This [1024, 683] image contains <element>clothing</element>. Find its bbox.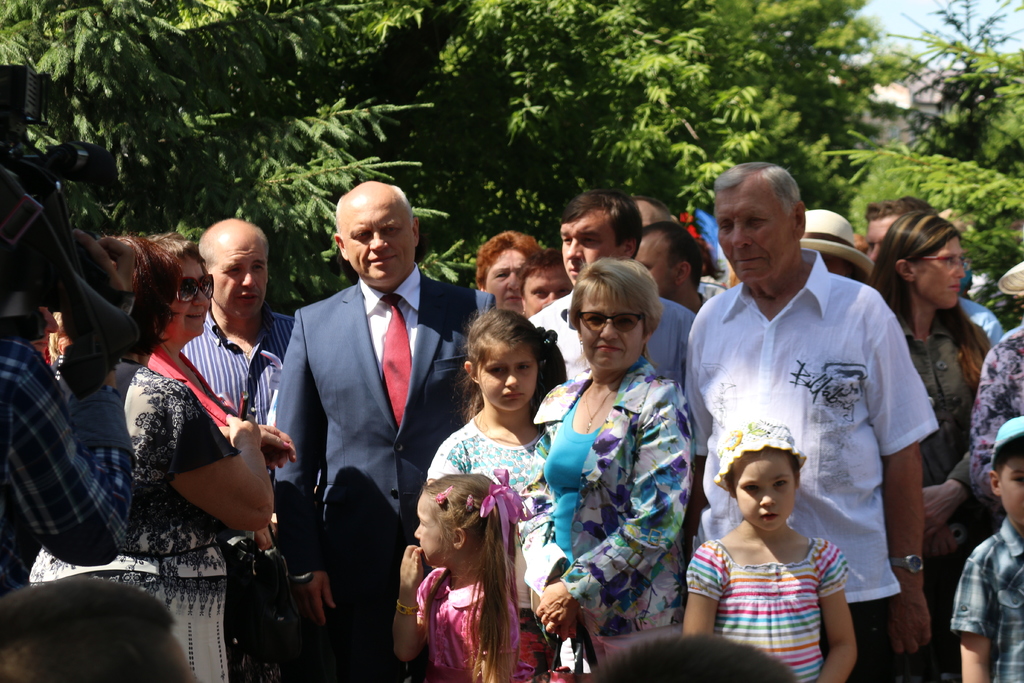
x1=532, y1=355, x2=707, y2=662.
